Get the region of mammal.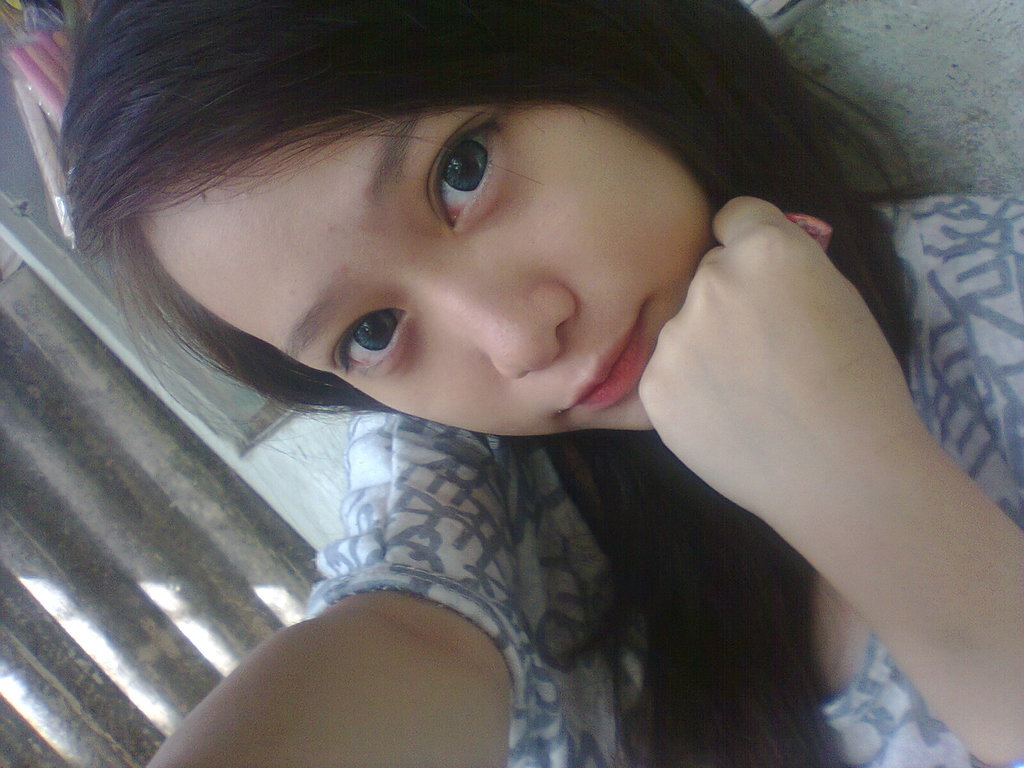
(left=132, top=0, right=1023, bottom=767).
